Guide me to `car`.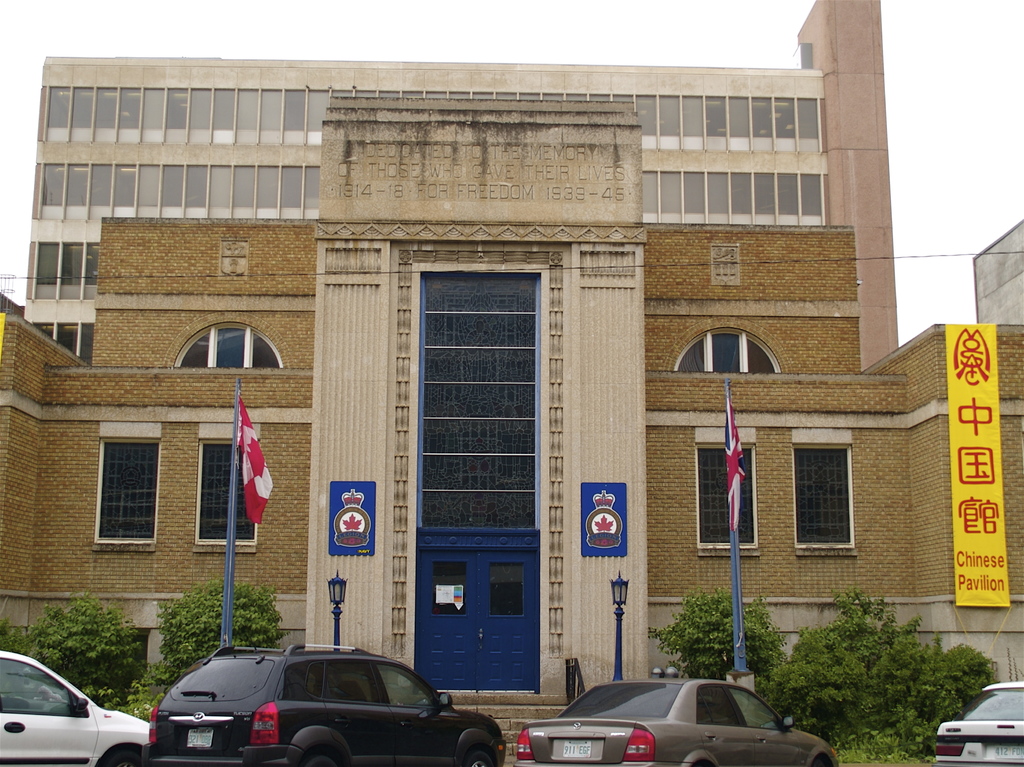
Guidance: 148, 645, 490, 758.
